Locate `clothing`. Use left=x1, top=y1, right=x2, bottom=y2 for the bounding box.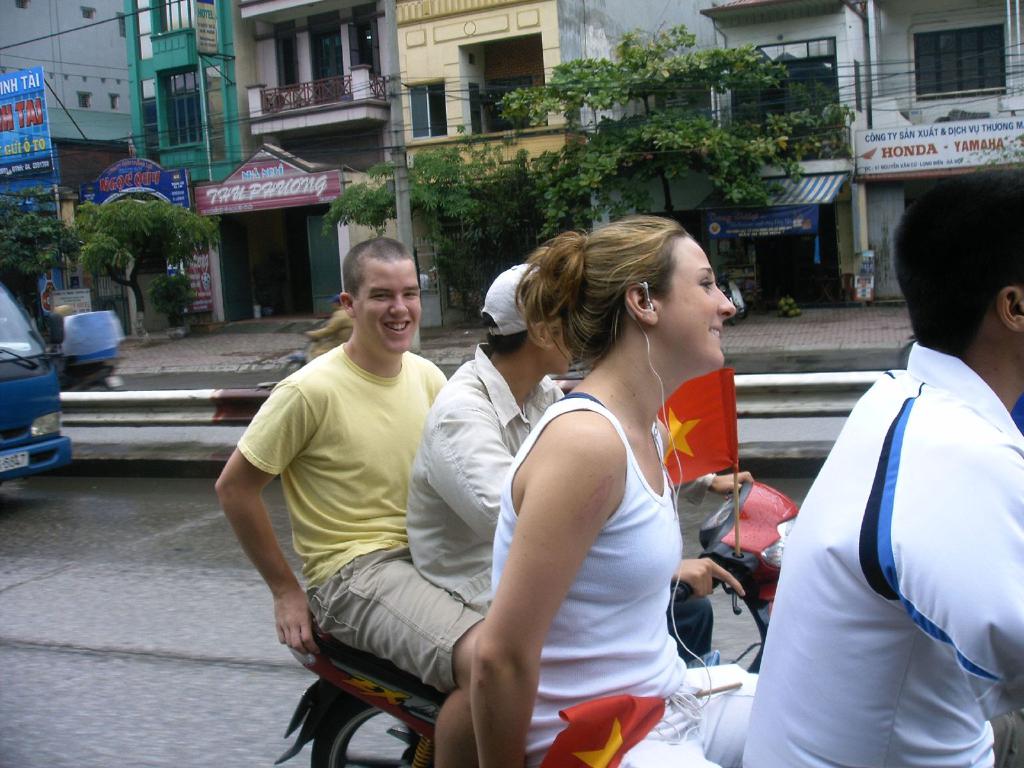
left=486, top=389, right=764, bottom=767.
